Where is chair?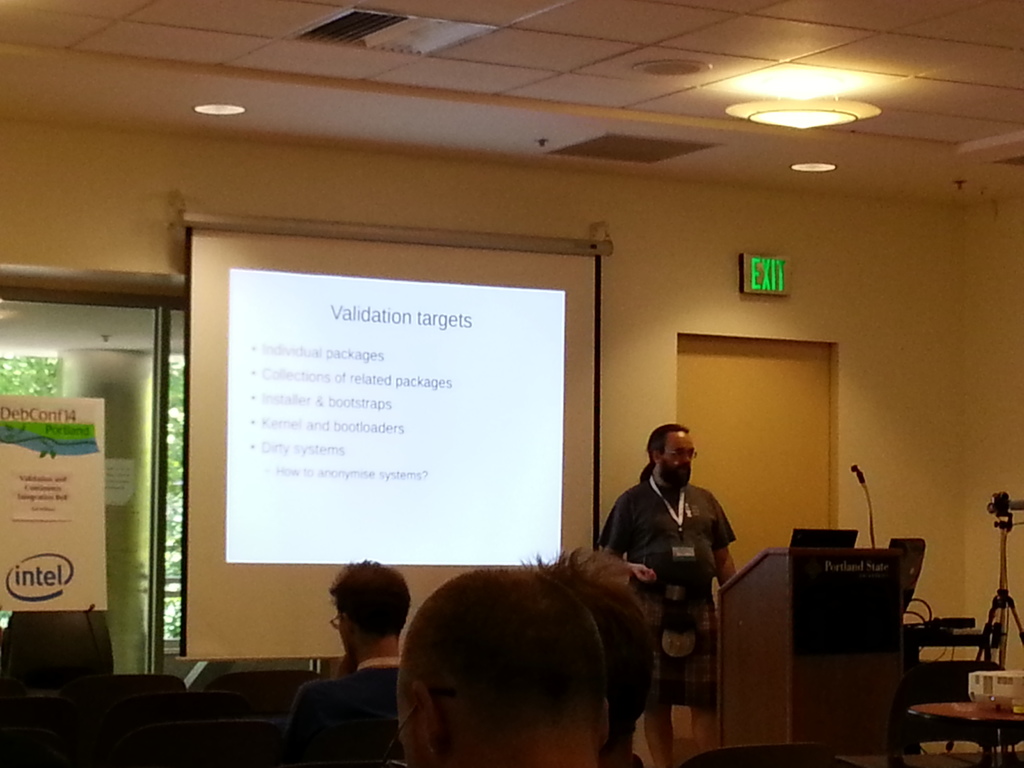
bbox=[117, 717, 272, 767].
